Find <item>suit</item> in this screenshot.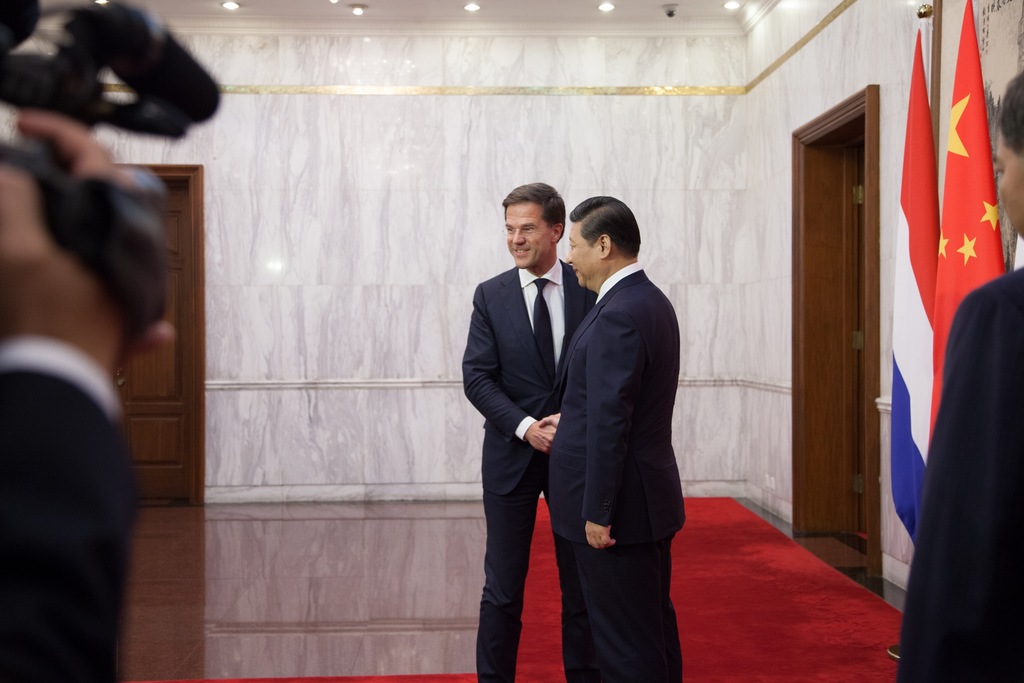
The bounding box for <item>suit</item> is {"x1": 471, "y1": 179, "x2": 583, "y2": 675}.
